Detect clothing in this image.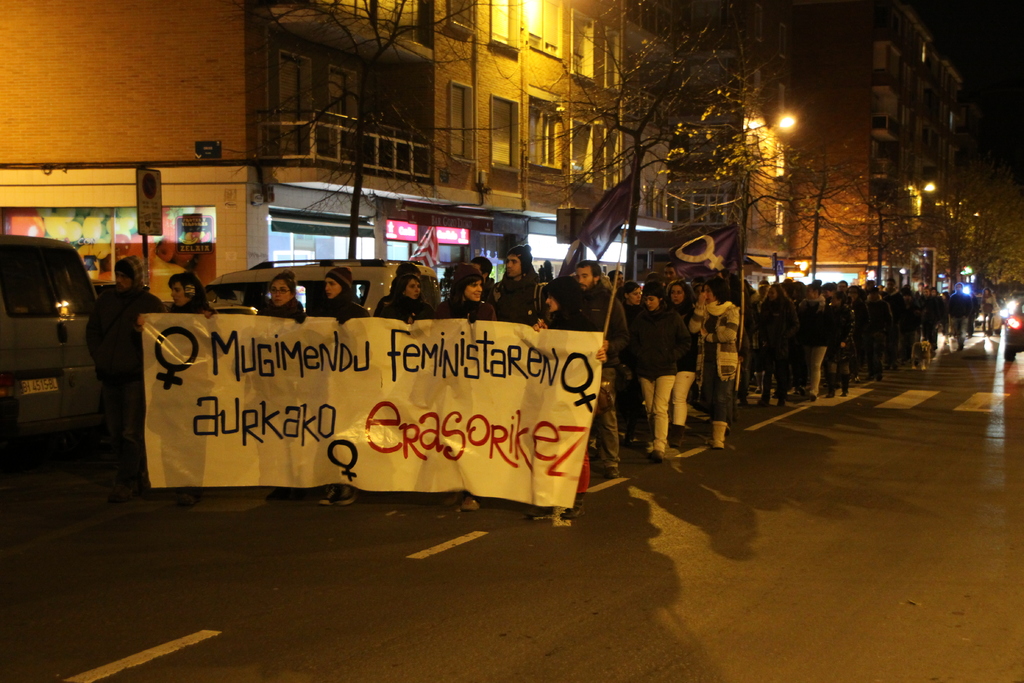
Detection: (left=623, top=310, right=681, bottom=439).
